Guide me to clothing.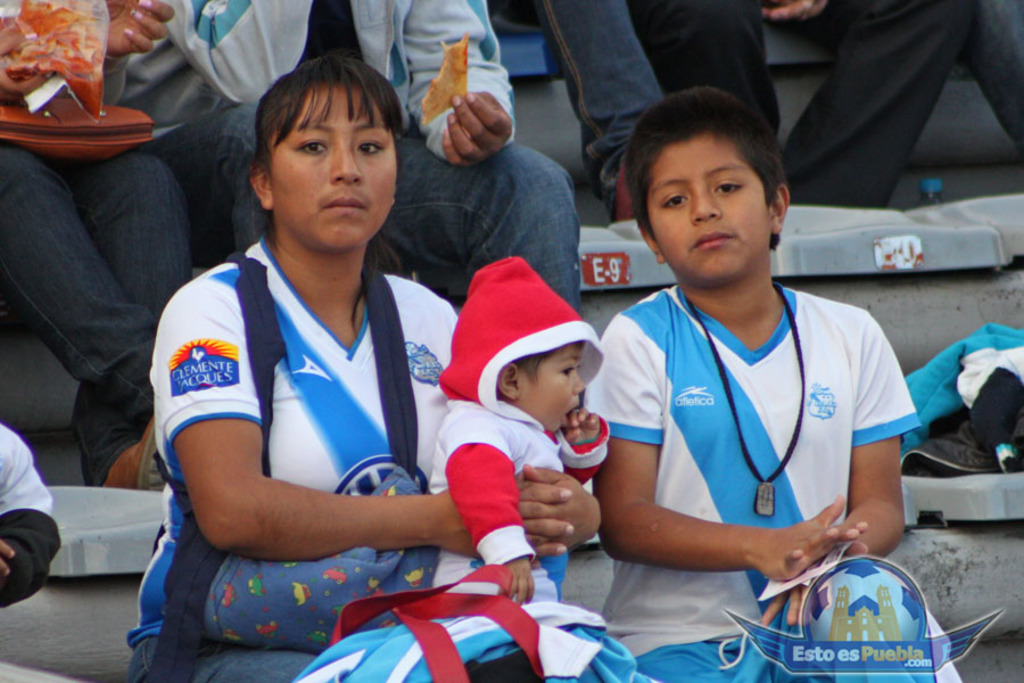
Guidance: [487, 0, 663, 220].
